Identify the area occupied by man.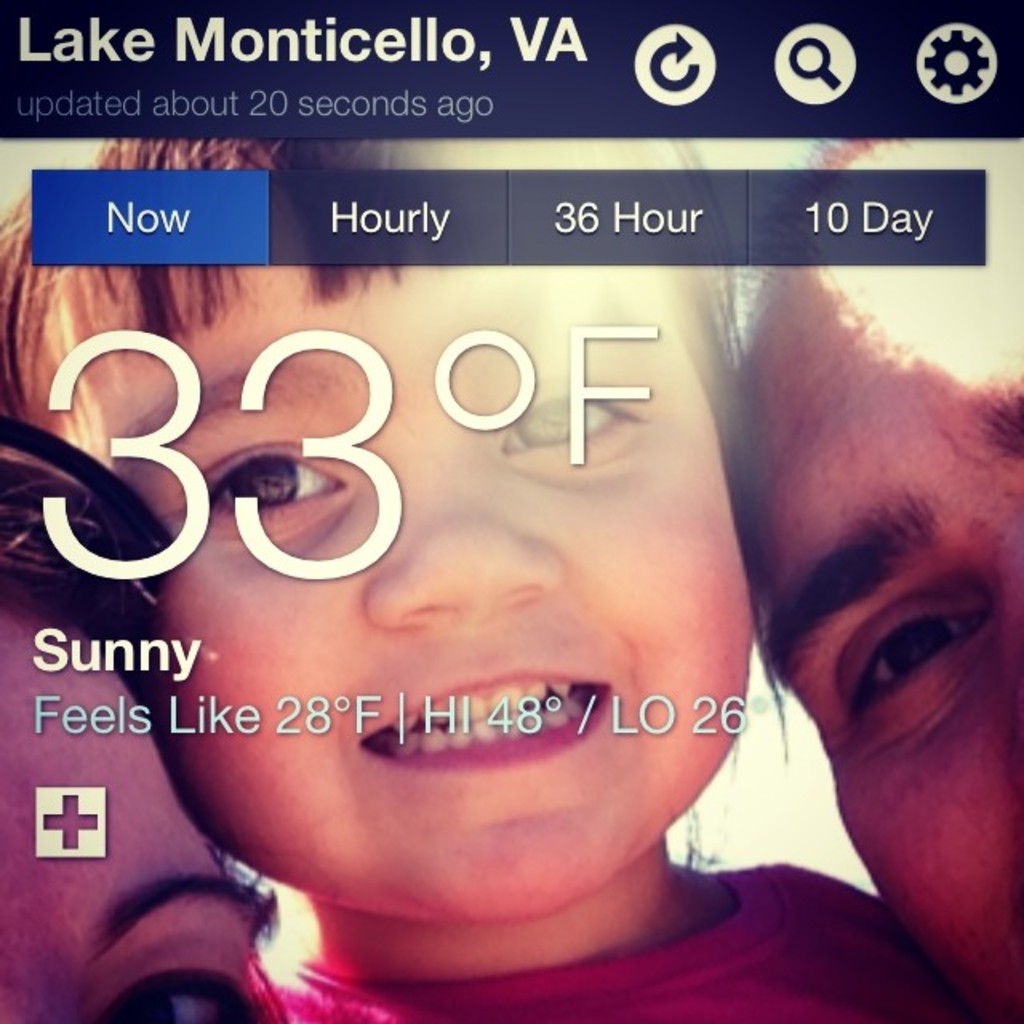
Area: (656,251,1023,995).
